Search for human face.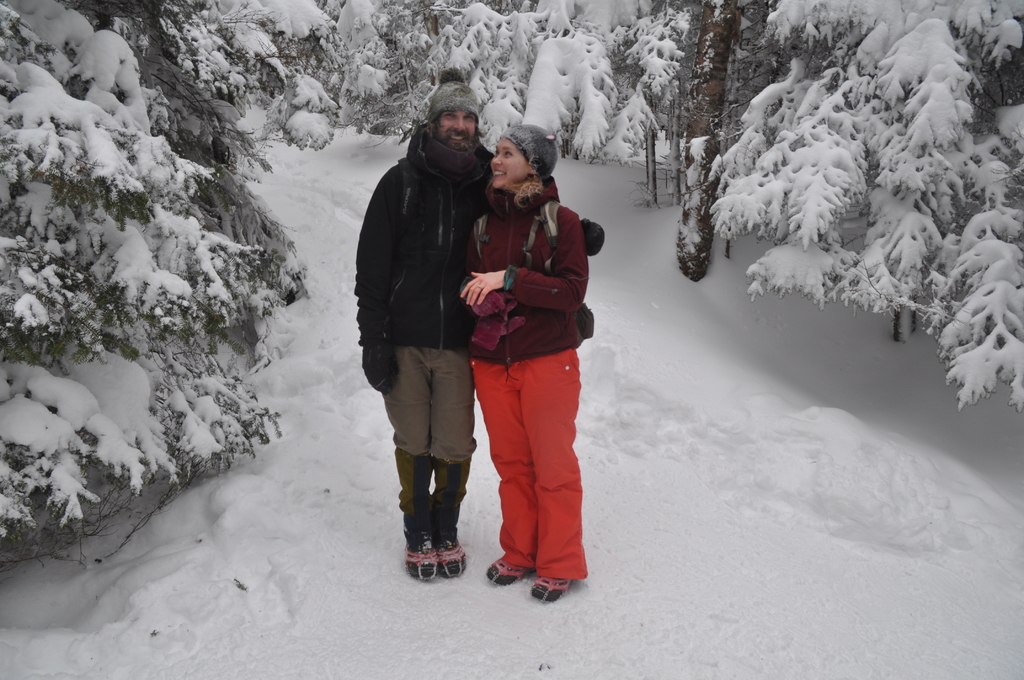
Found at rect(488, 136, 531, 189).
